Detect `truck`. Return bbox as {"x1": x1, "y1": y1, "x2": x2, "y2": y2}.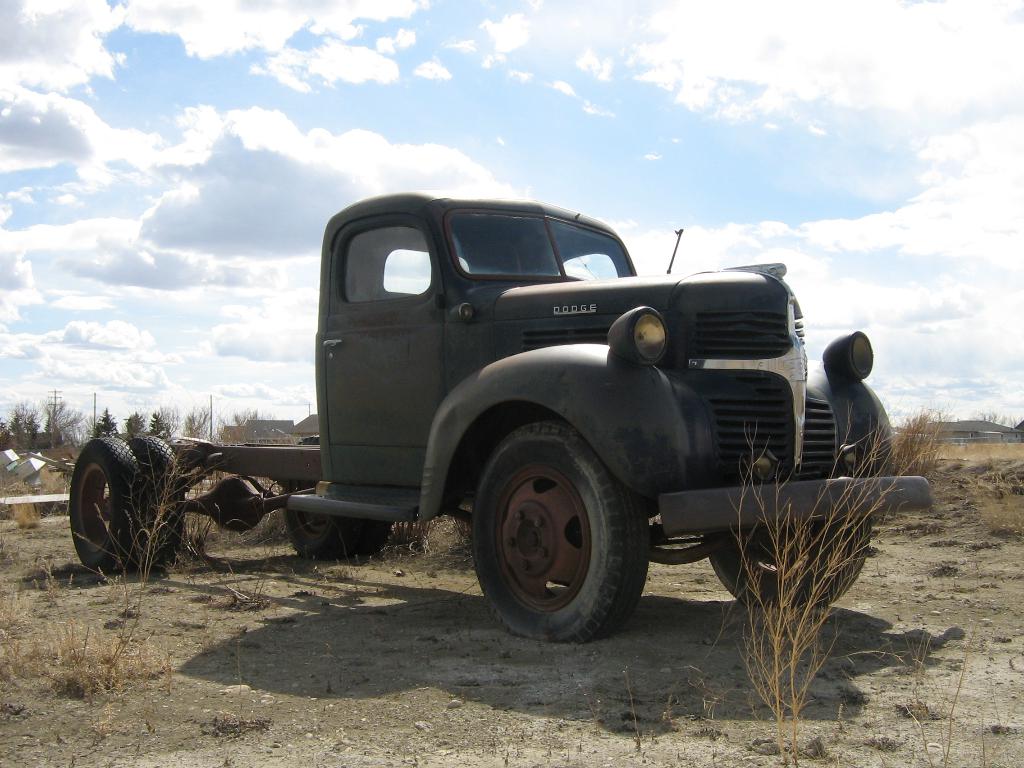
{"x1": 62, "y1": 221, "x2": 786, "y2": 603}.
